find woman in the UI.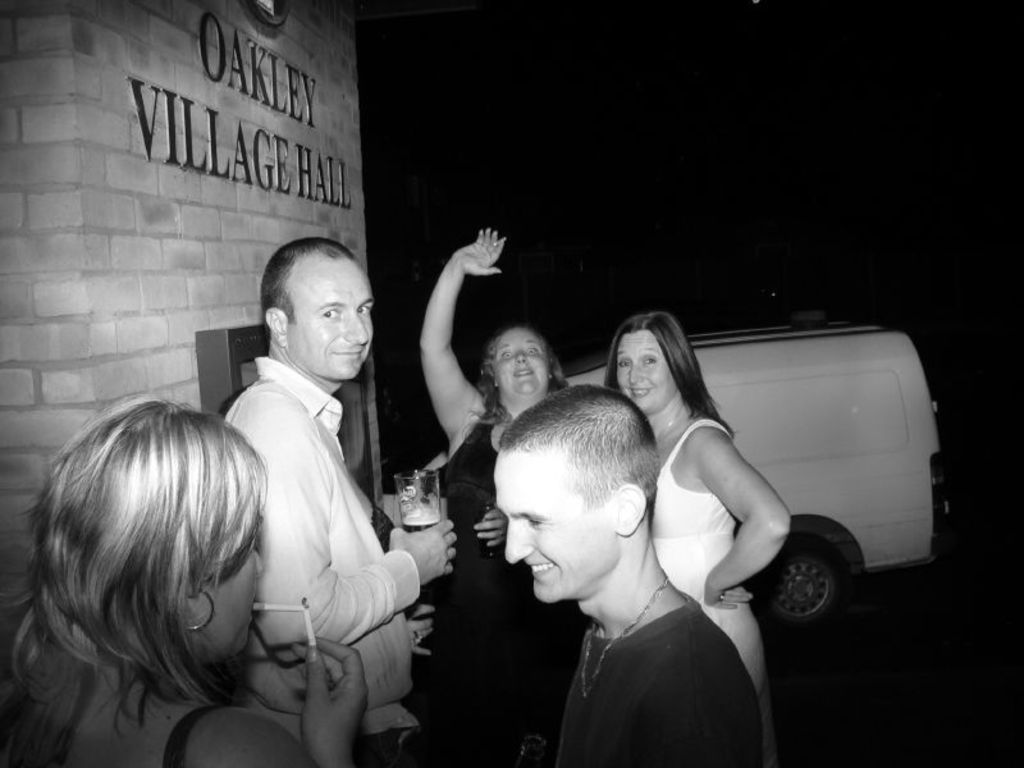
UI element at bbox(408, 227, 579, 765).
